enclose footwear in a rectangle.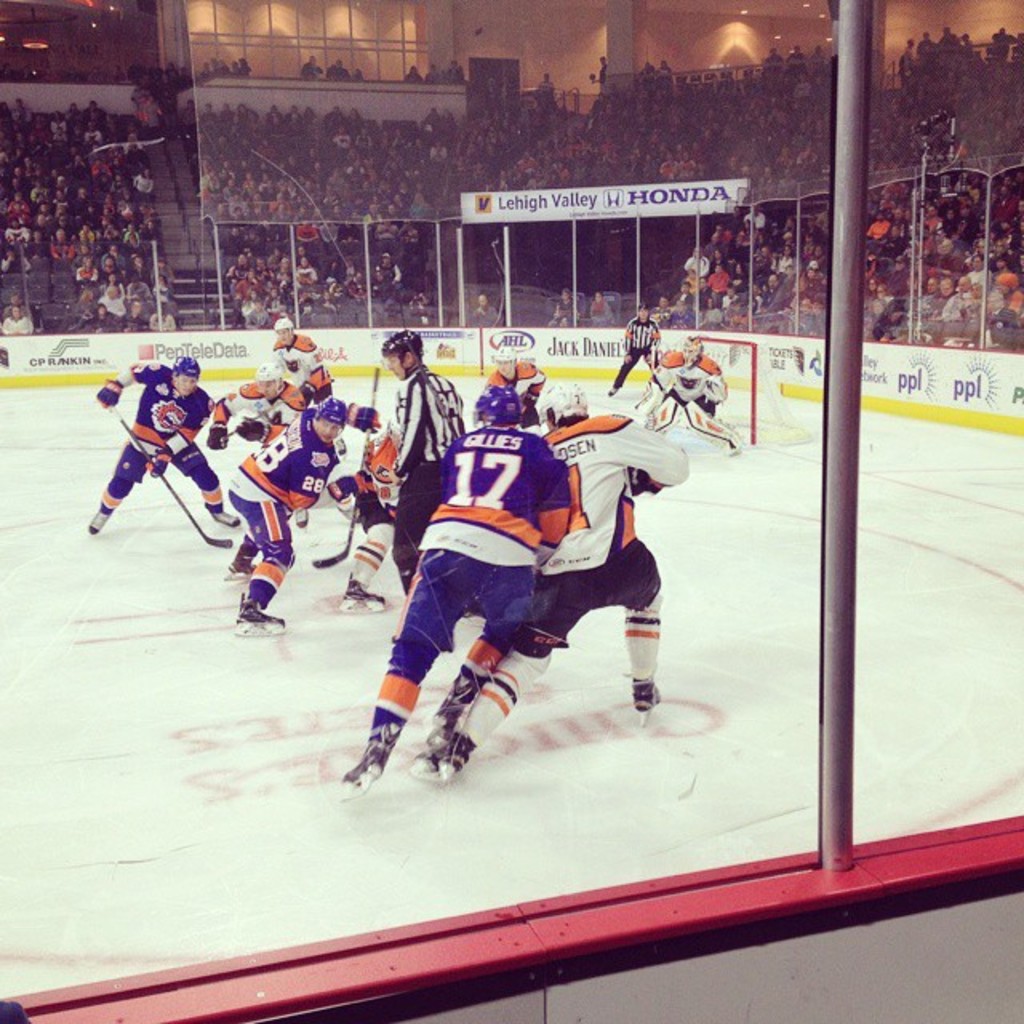
{"x1": 221, "y1": 562, "x2": 259, "y2": 584}.
